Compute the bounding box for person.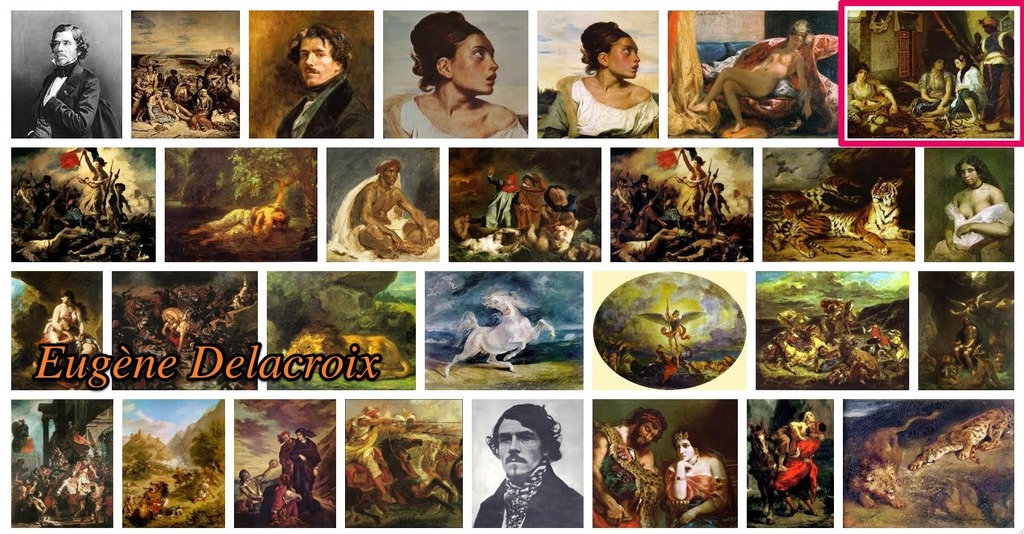
rect(109, 182, 131, 217).
